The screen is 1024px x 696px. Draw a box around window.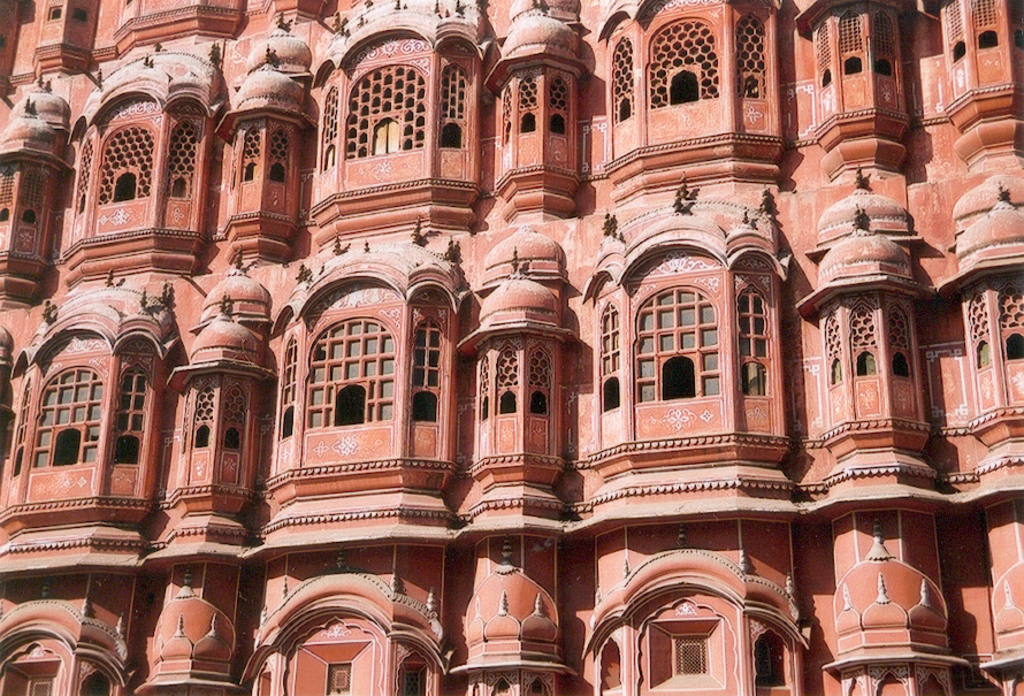
<region>599, 0, 790, 170</region>.
